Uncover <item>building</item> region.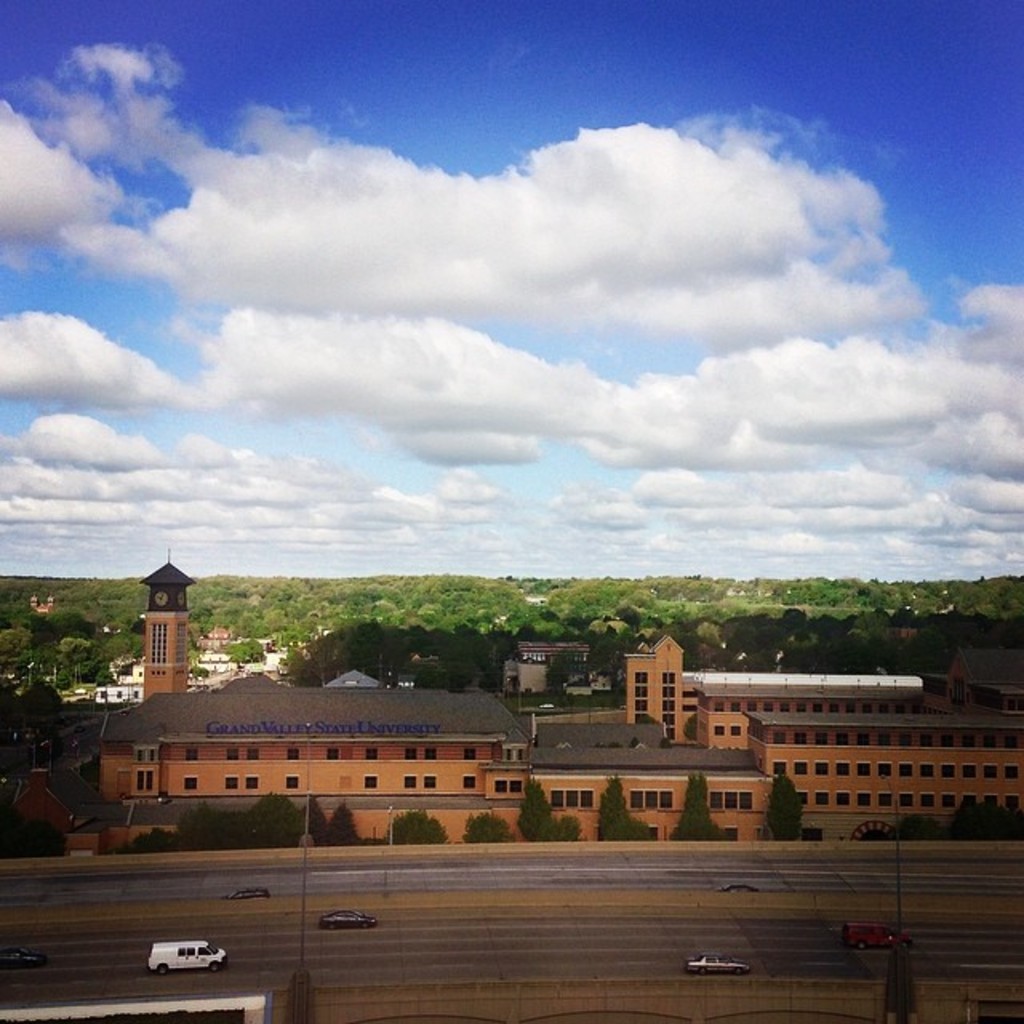
Uncovered: l=90, t=539, r=1022, b=834.
